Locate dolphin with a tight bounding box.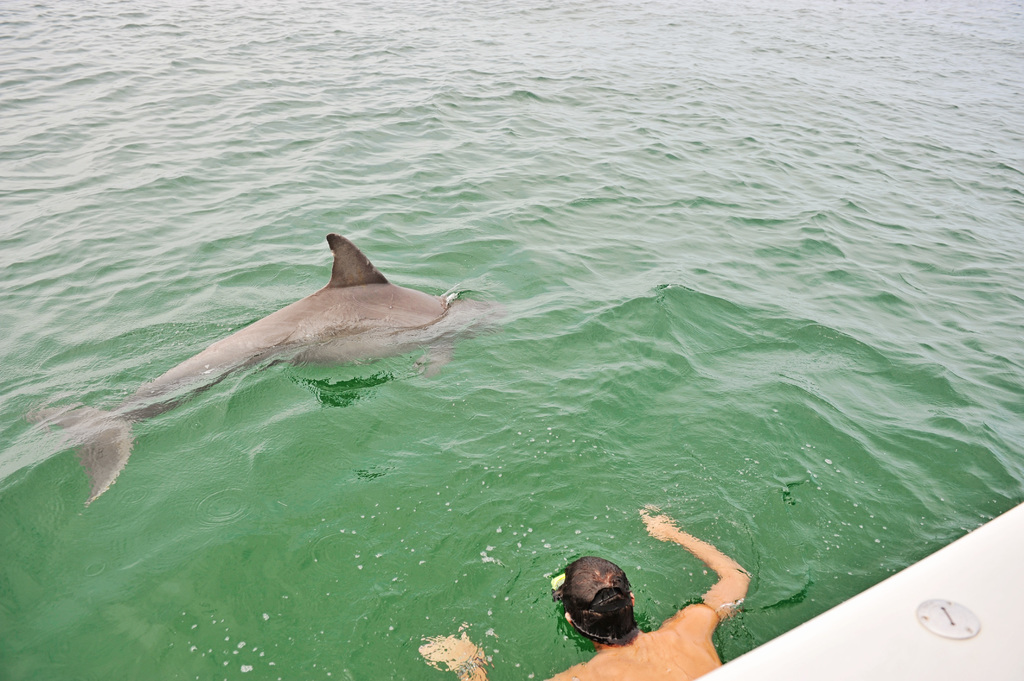
[24, 230, 515, 509].
